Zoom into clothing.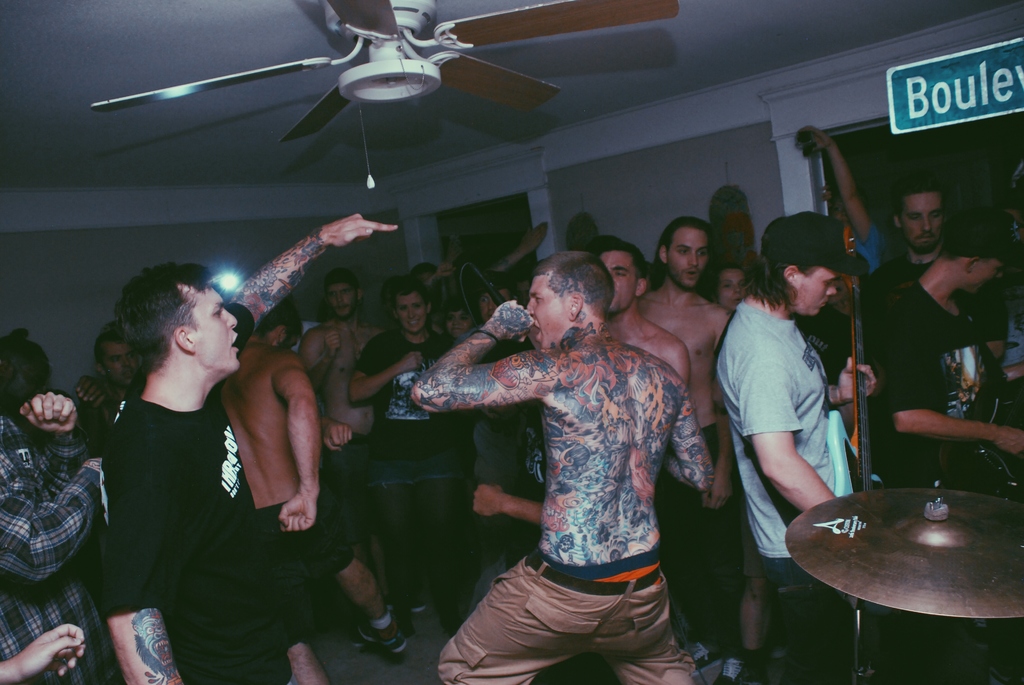
Zoom target: x1=249, y1=483, x2=356, y2=580.
